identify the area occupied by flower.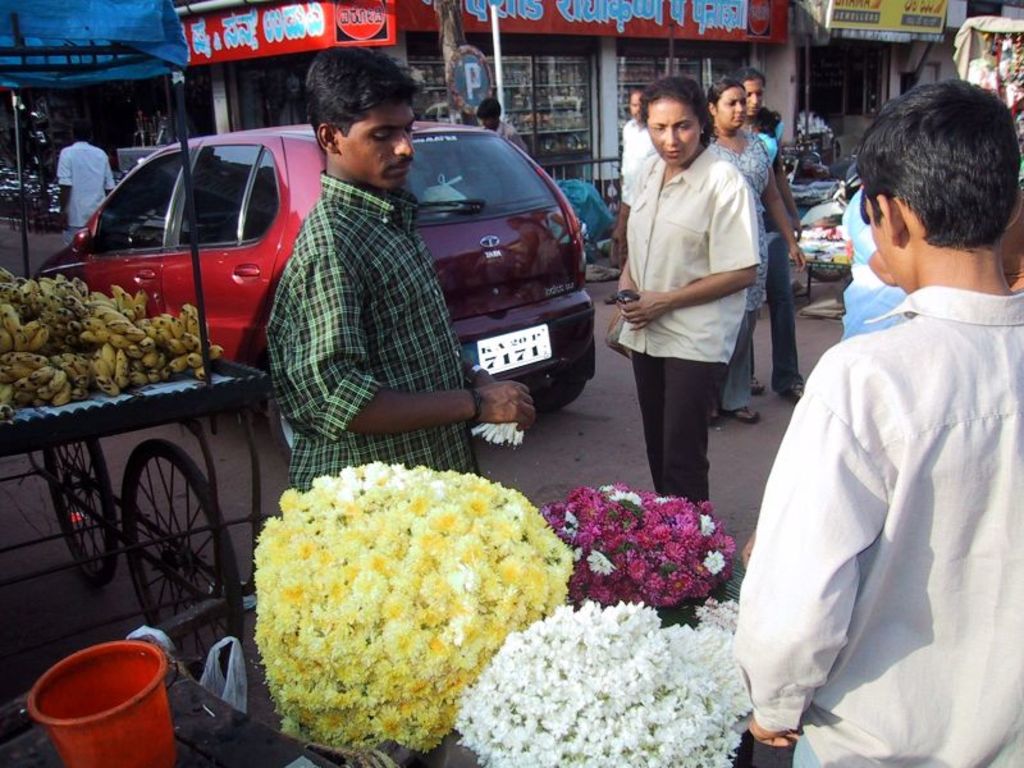
Area: bbox=(472, 419, 524, 443).
